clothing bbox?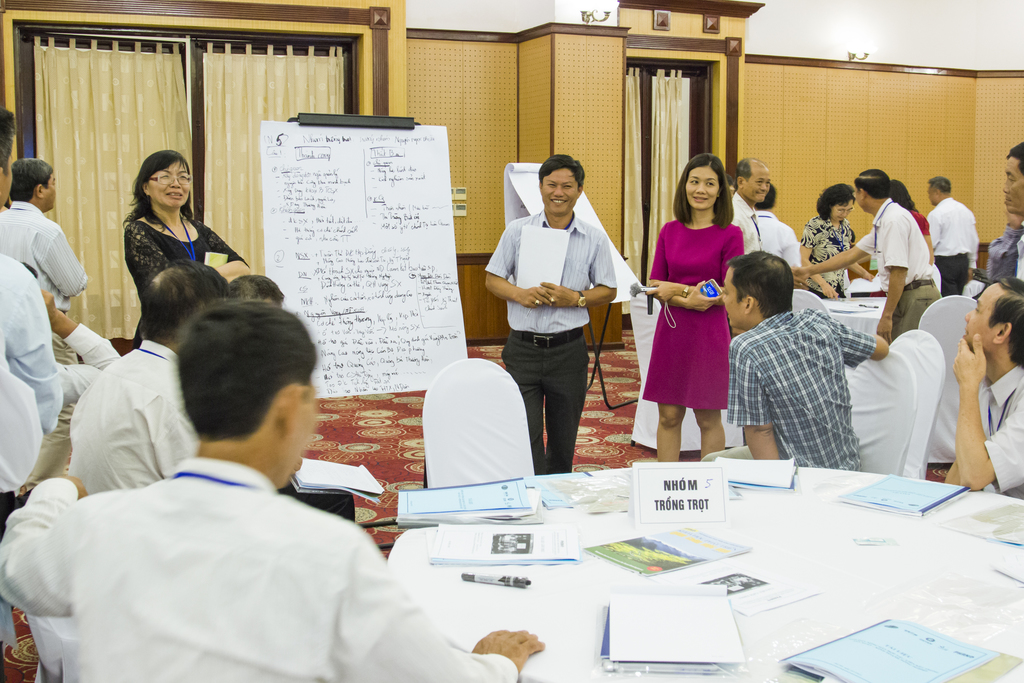
[x1=0, y1=195, x2=86, y2=404]
